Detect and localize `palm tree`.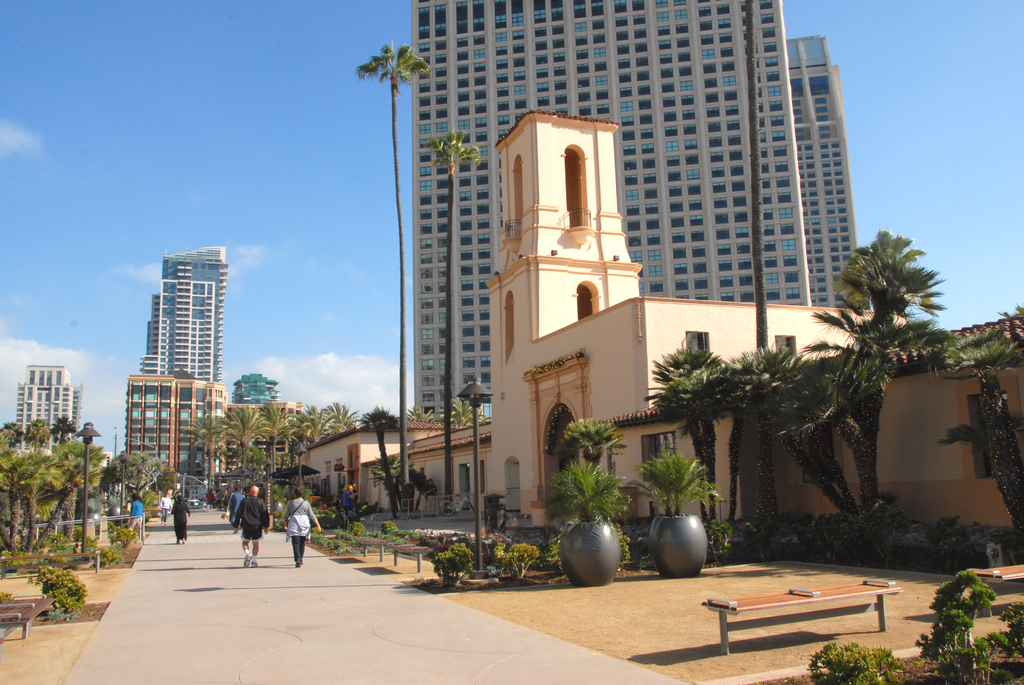
Localized at l=292, t=395, r=332, b=463.
